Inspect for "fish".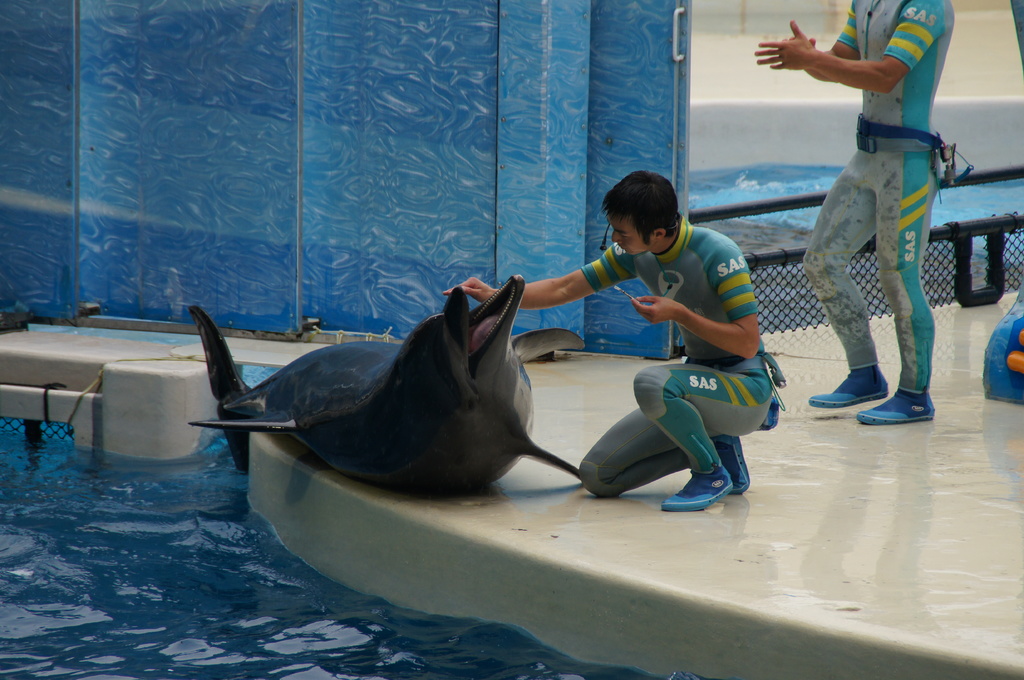
Inspection: <region>184, 267, 581, 502</region>.
